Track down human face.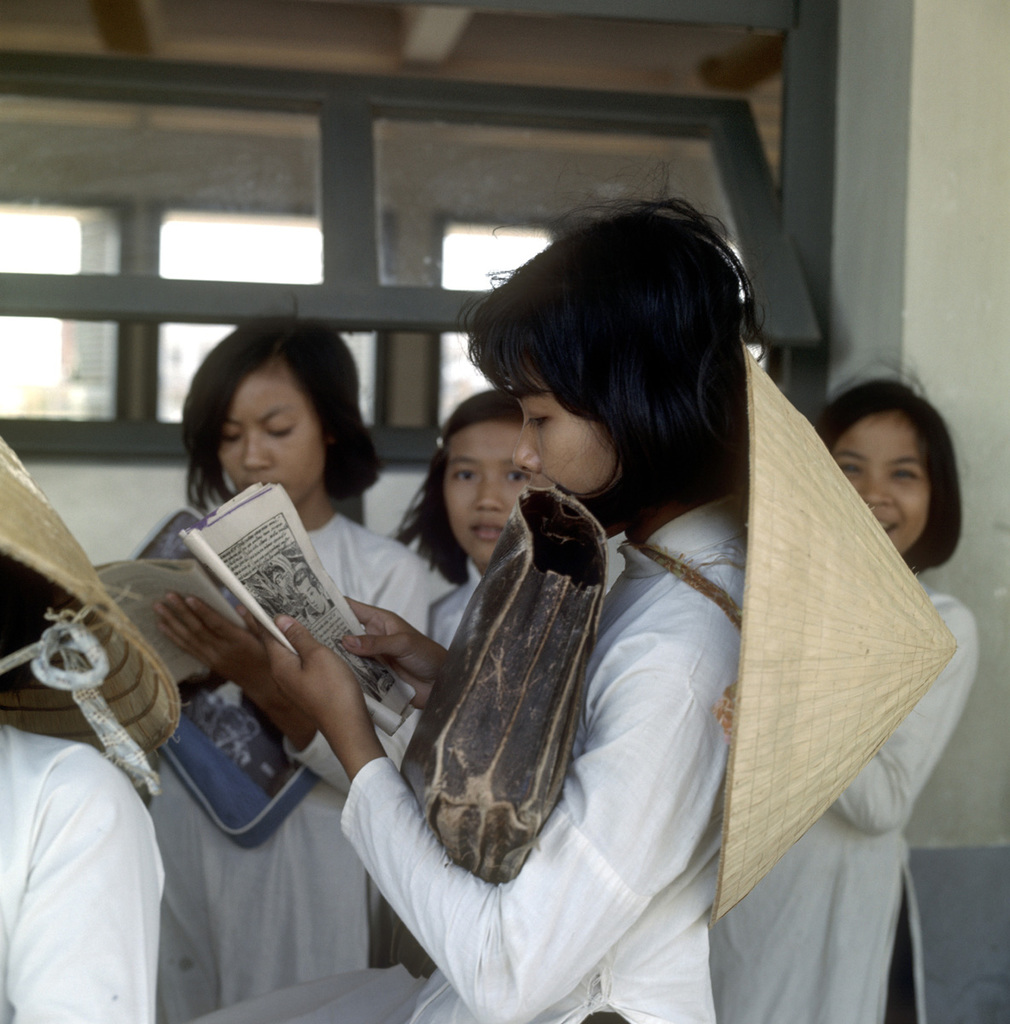
Tracked to pyautogui.locateOnScreen(510, 356, 618, 495).
